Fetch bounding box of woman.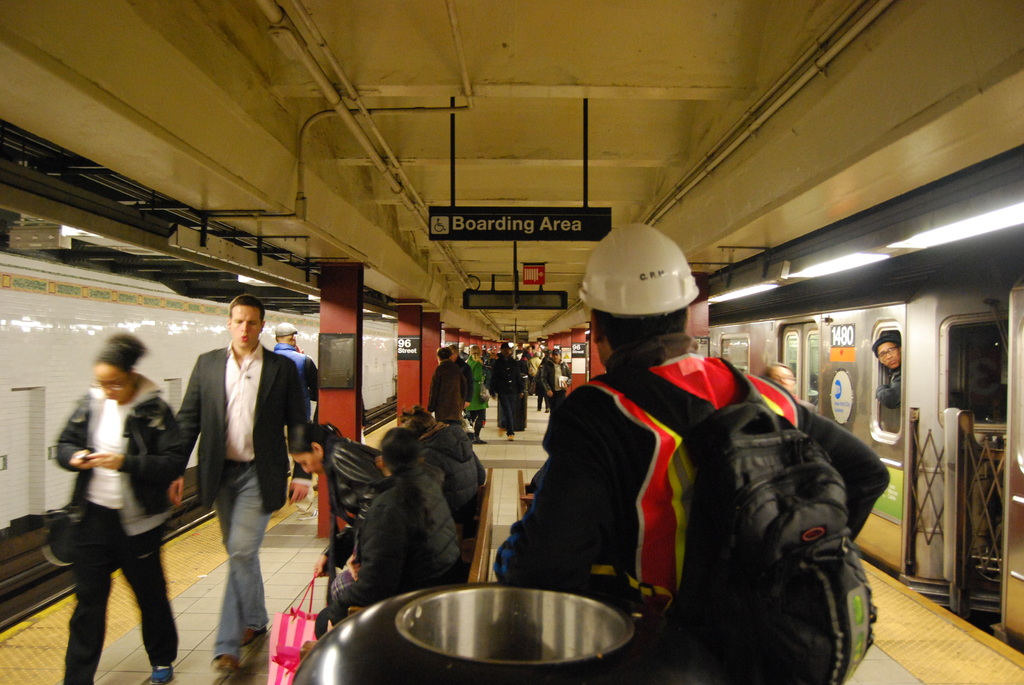
Bbox: {"left": 485, "top": 352, "right": 496, "bottom": 397}.
